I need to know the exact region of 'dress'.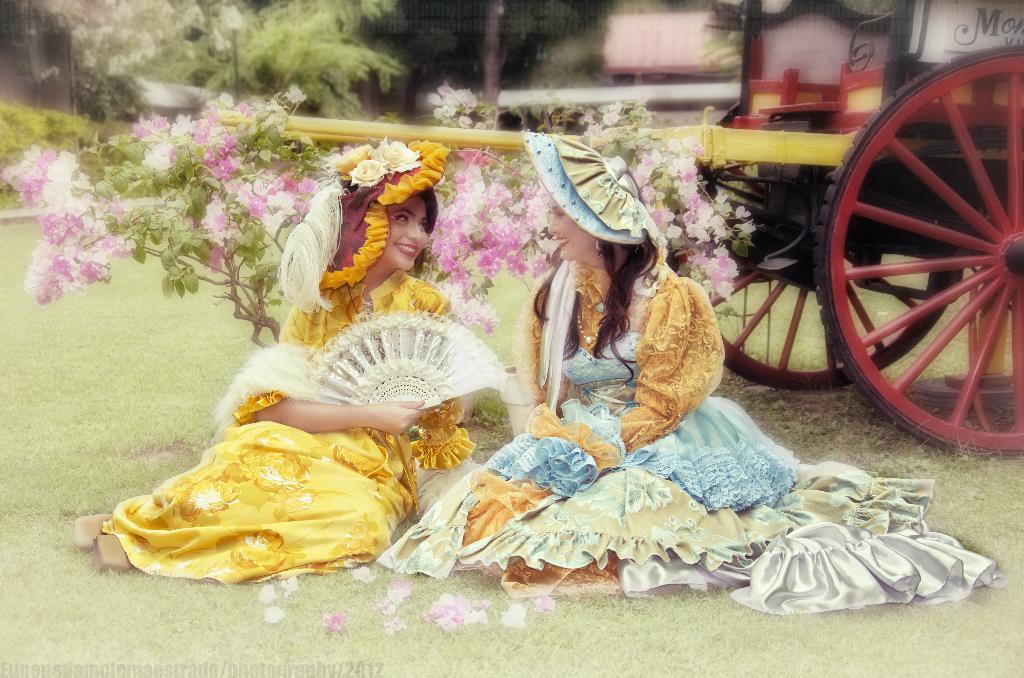
Region: BBox(359, 257, 998, 615).
